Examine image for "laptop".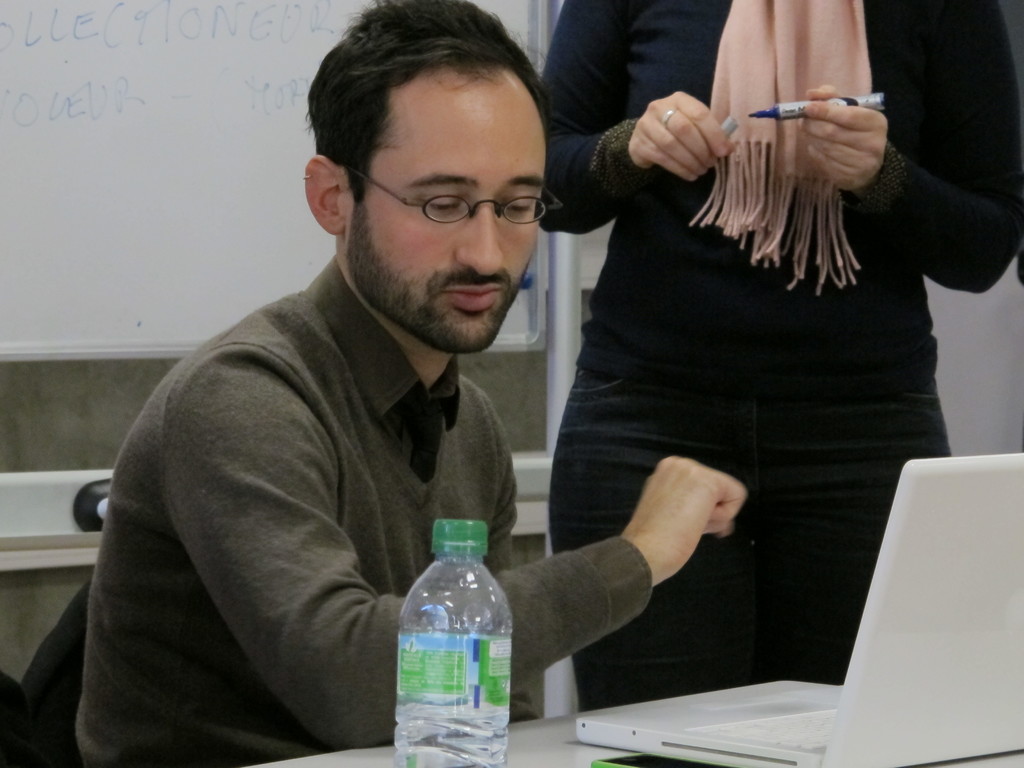
Examination result: locate(573, 448, 1018, 767).
